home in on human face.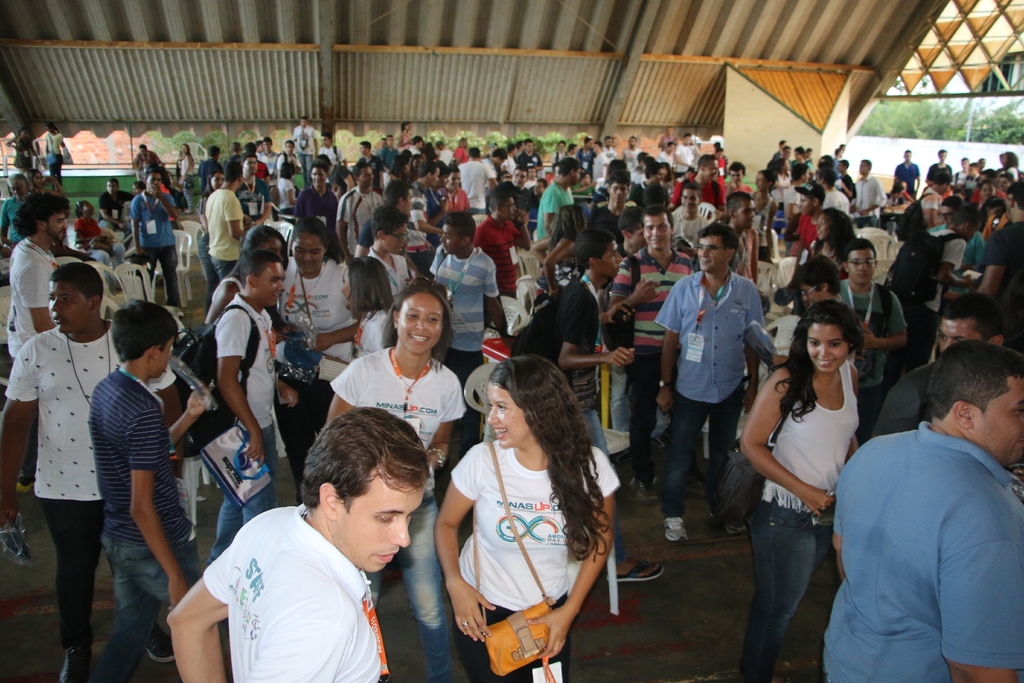
Homed in at box=[385, 225, 410, 258].
